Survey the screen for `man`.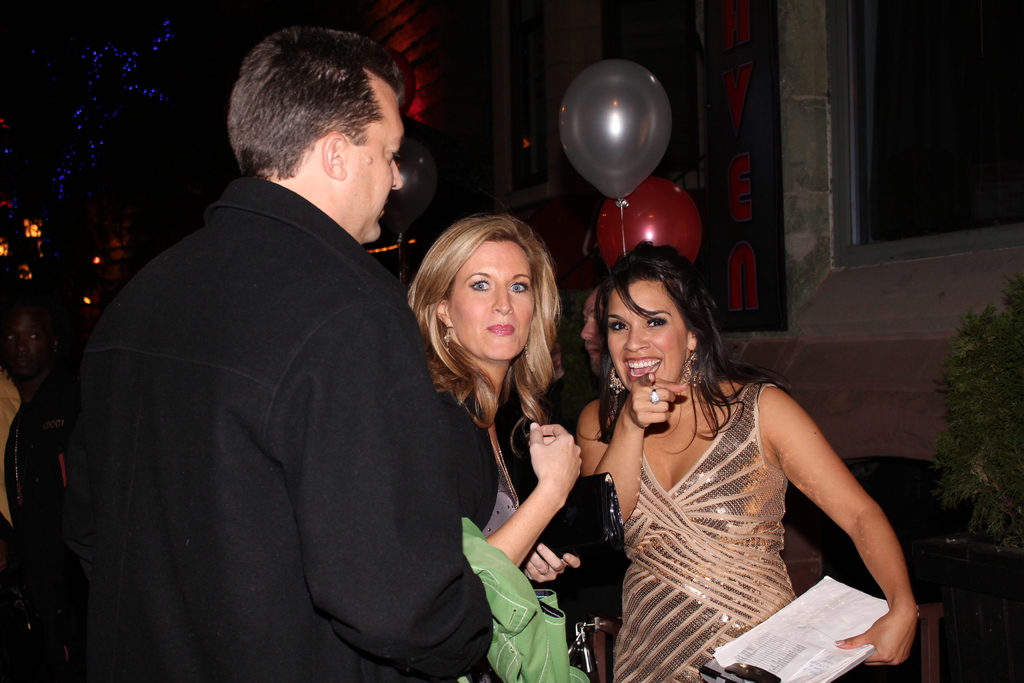
Survey found: region(67, 26, 493, 682).
